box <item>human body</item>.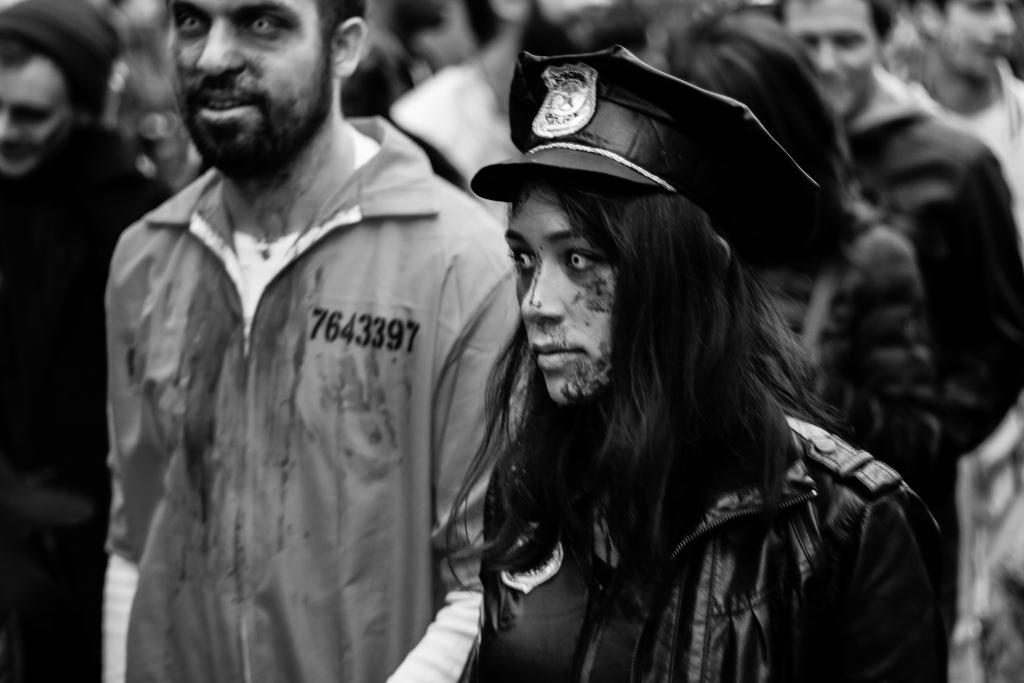
crop(0, 0, 115, 674).
